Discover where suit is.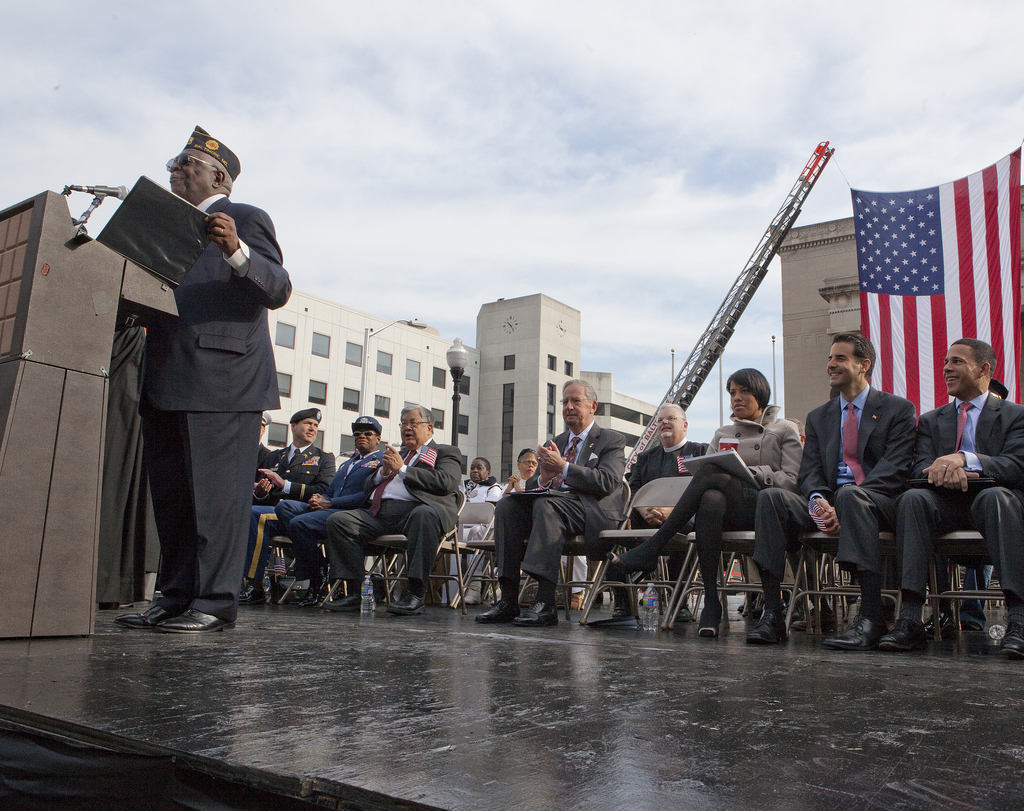
Discovered at x1=103 y1=197 x2=280 y2=629.
